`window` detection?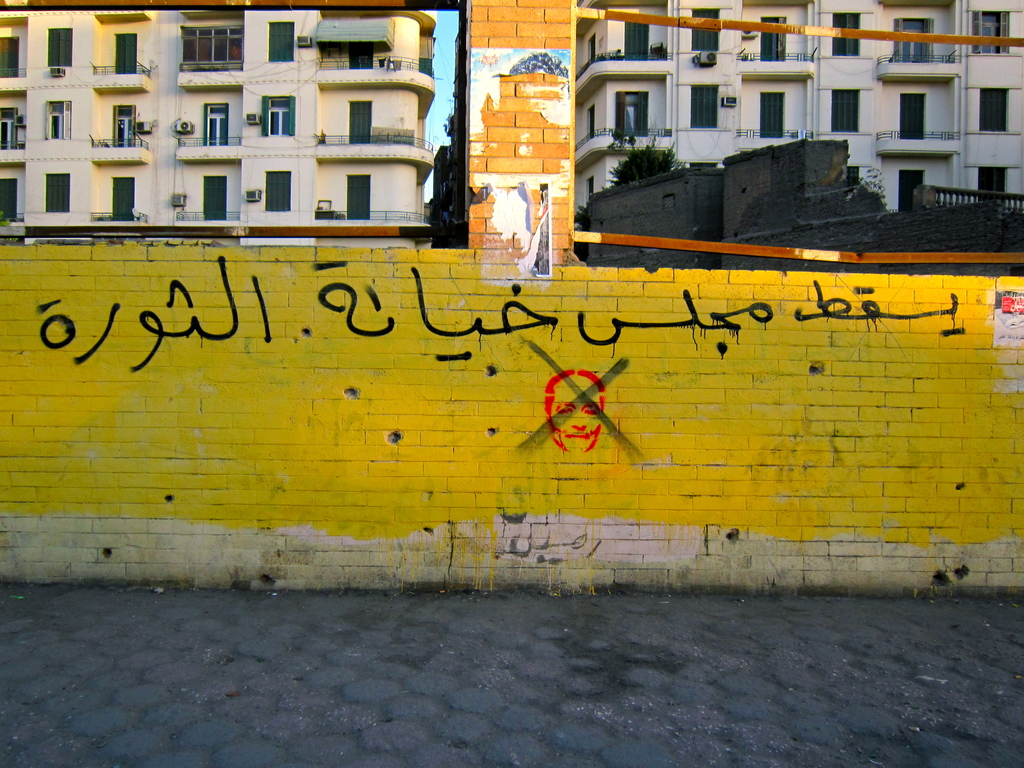
BBox(831, 10, 860, 63)
